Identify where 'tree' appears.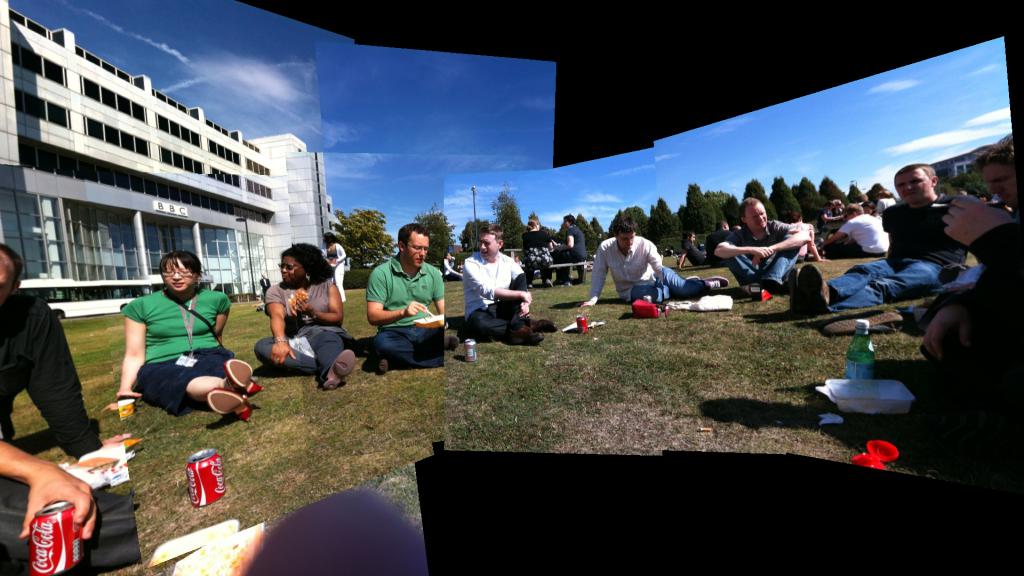
Appears at pyautogui.locateOnScreen(715, 195, 746, 225).
